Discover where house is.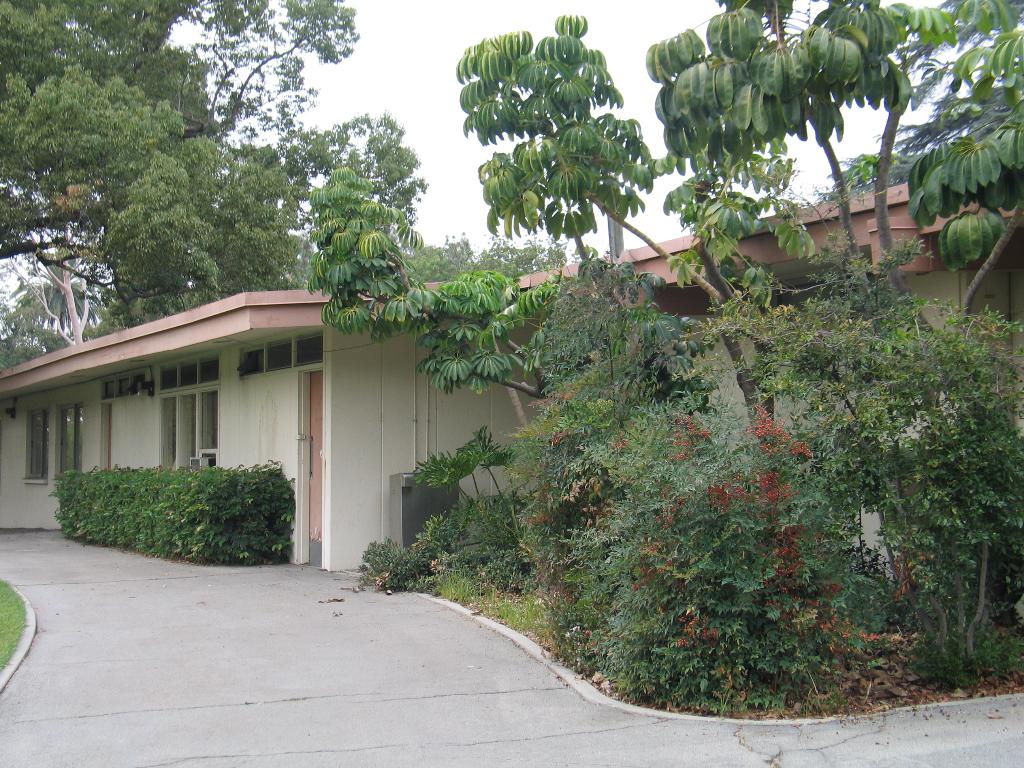
Discovered at <region>0, 182, 1023, 575</region>.
